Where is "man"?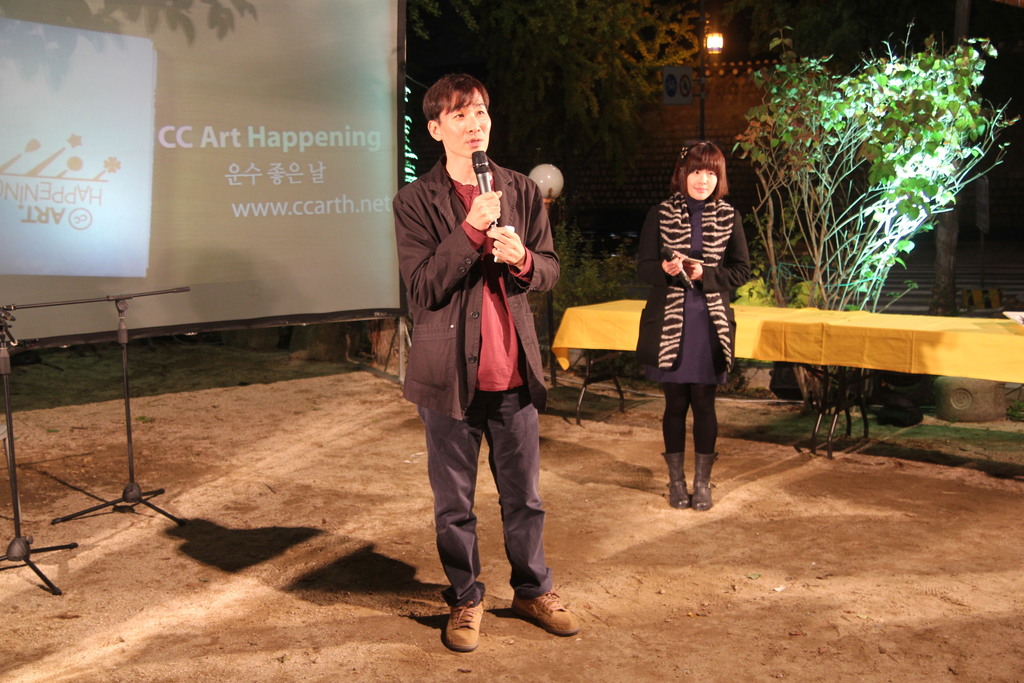
388/72/582/654.
